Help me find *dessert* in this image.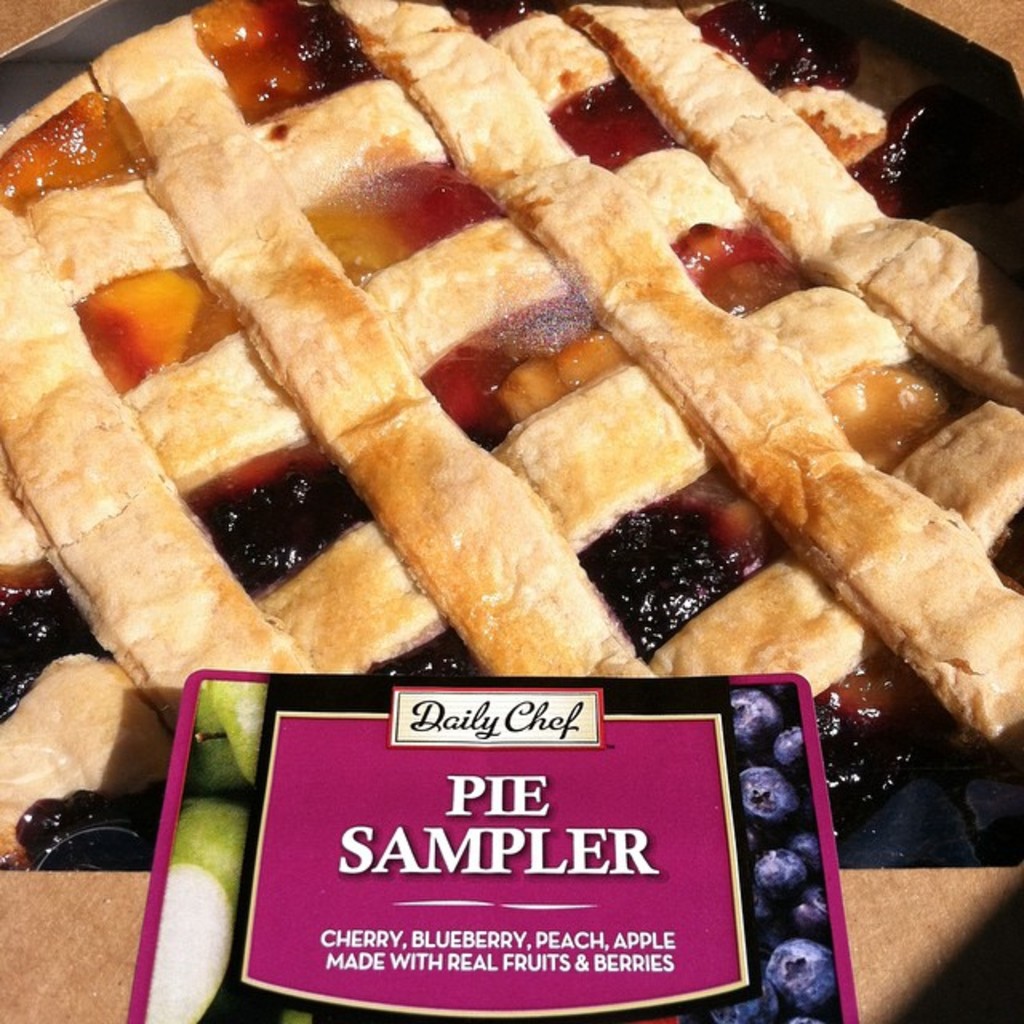
Found it: x1=0 y1=315 x2=174 y2=550.
